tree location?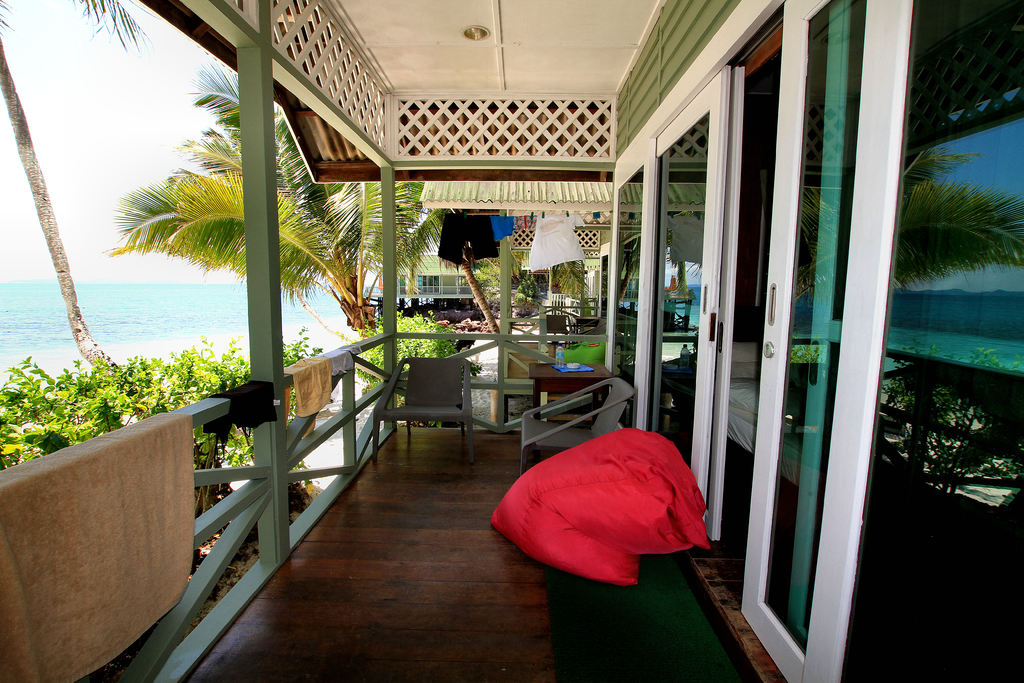
bbox(113, 60, 450, 340)
